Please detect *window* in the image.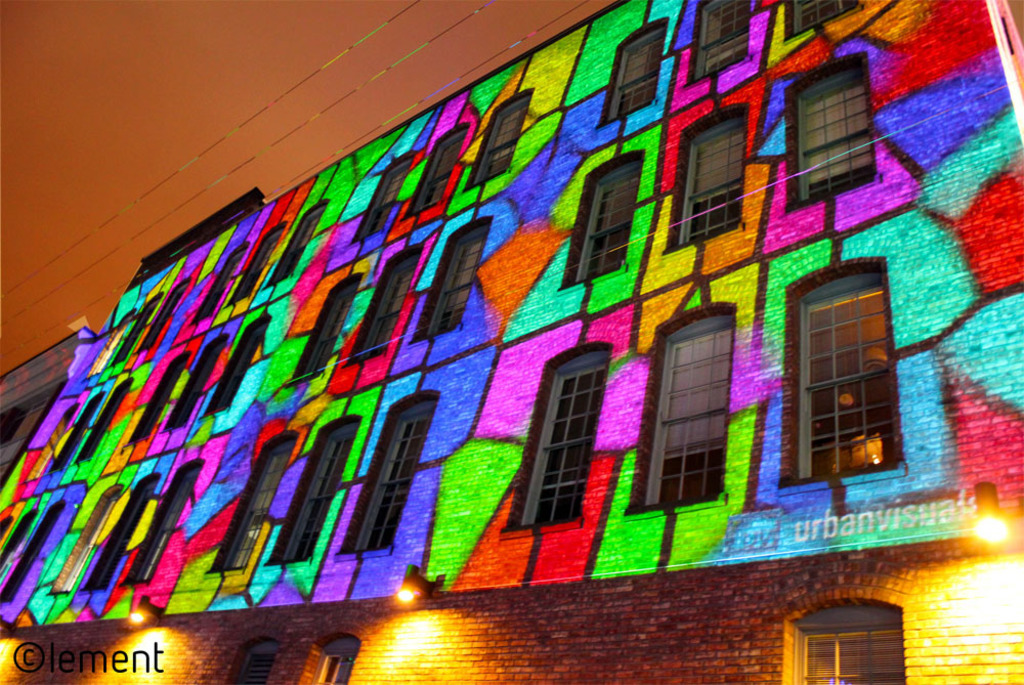
265:419:359:566.
